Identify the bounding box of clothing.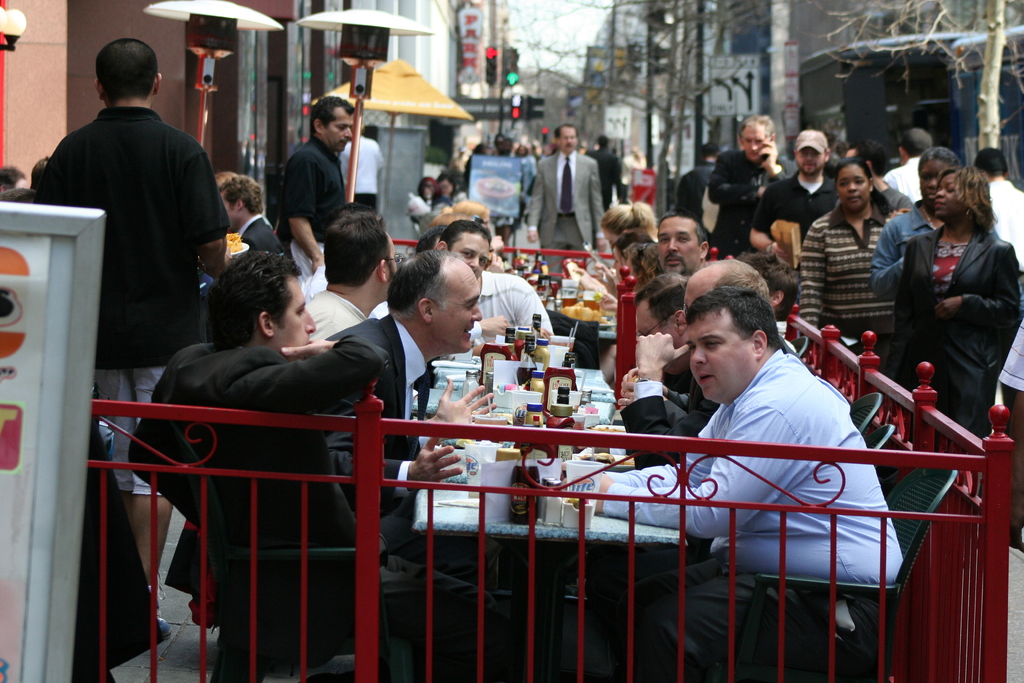
<region>637, 360, 874, 627</region>.
